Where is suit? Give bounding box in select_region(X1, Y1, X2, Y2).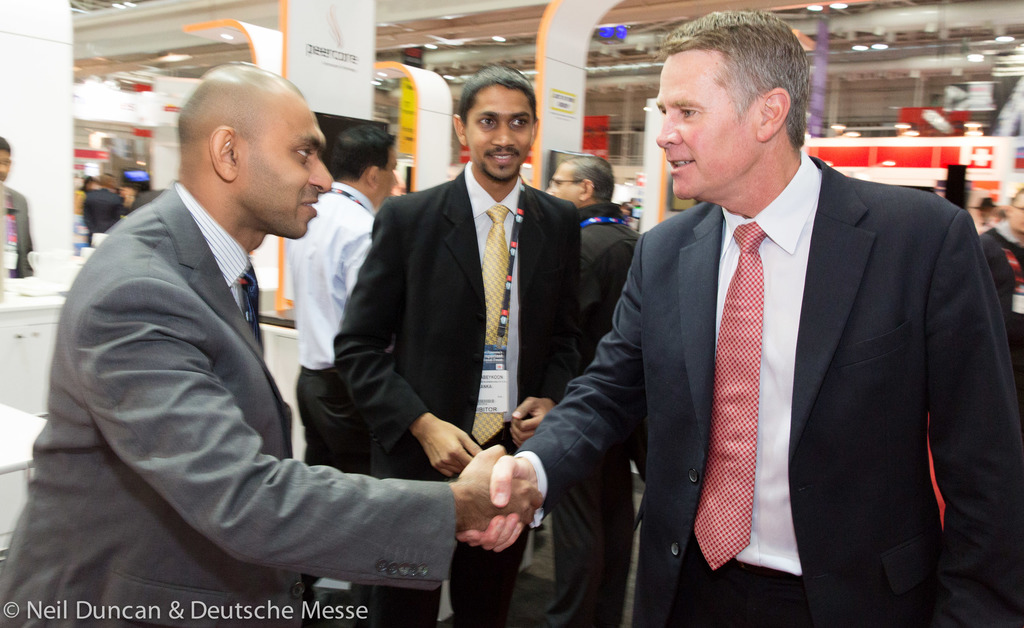
select_region(514, 141, 1023, 627).
